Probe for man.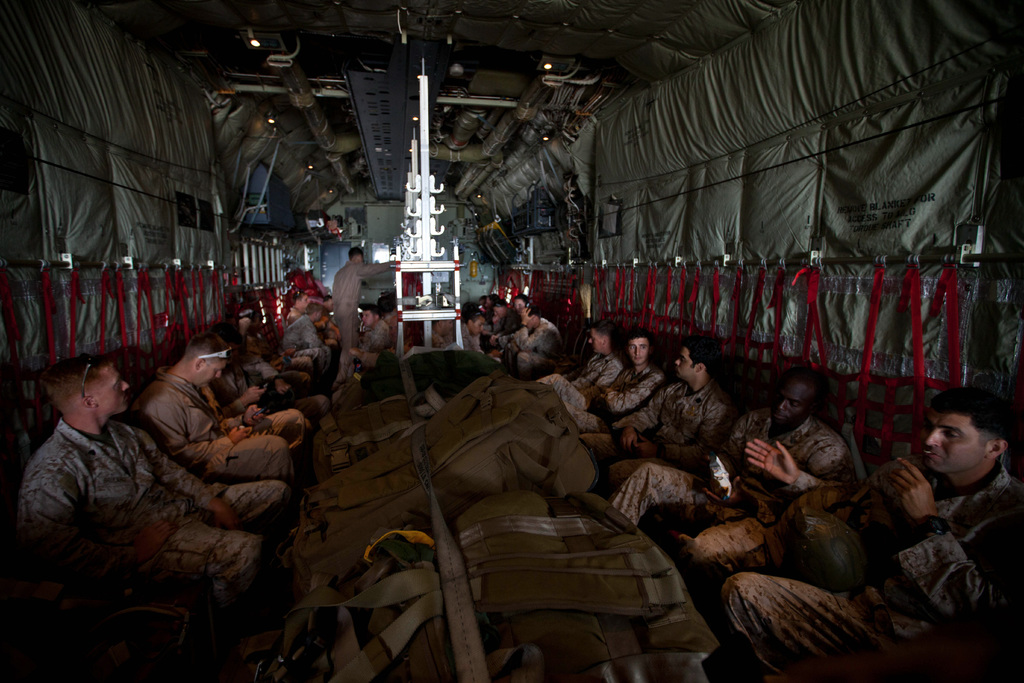
Probe result: locate(530, 320, 640, 410).
